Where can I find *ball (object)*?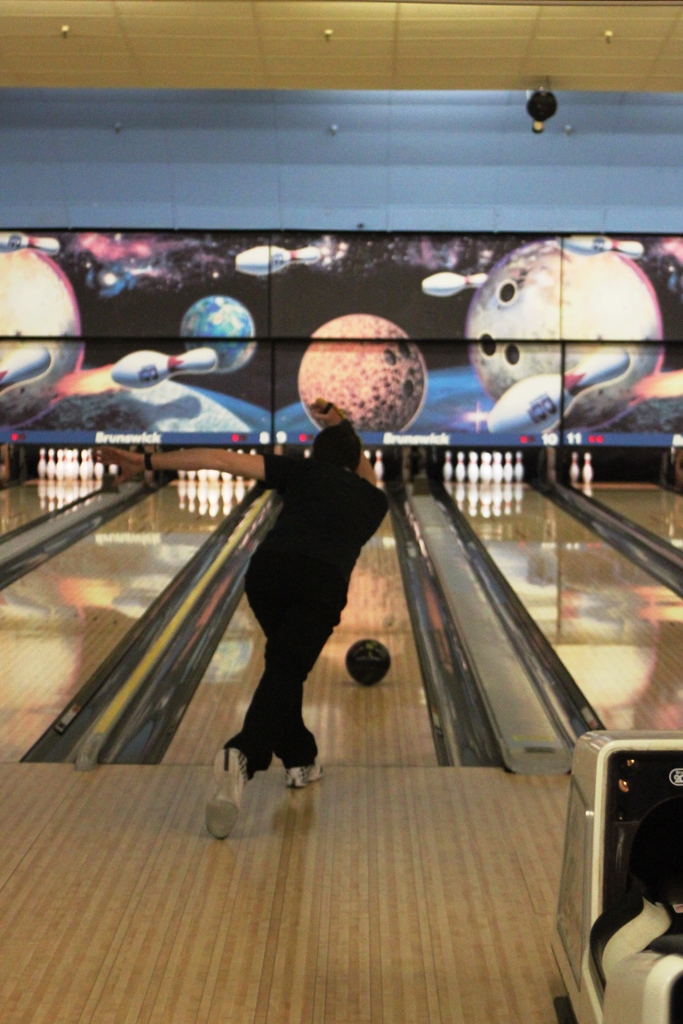
You can find it at <region>177, 292, 256, 365</region>.
